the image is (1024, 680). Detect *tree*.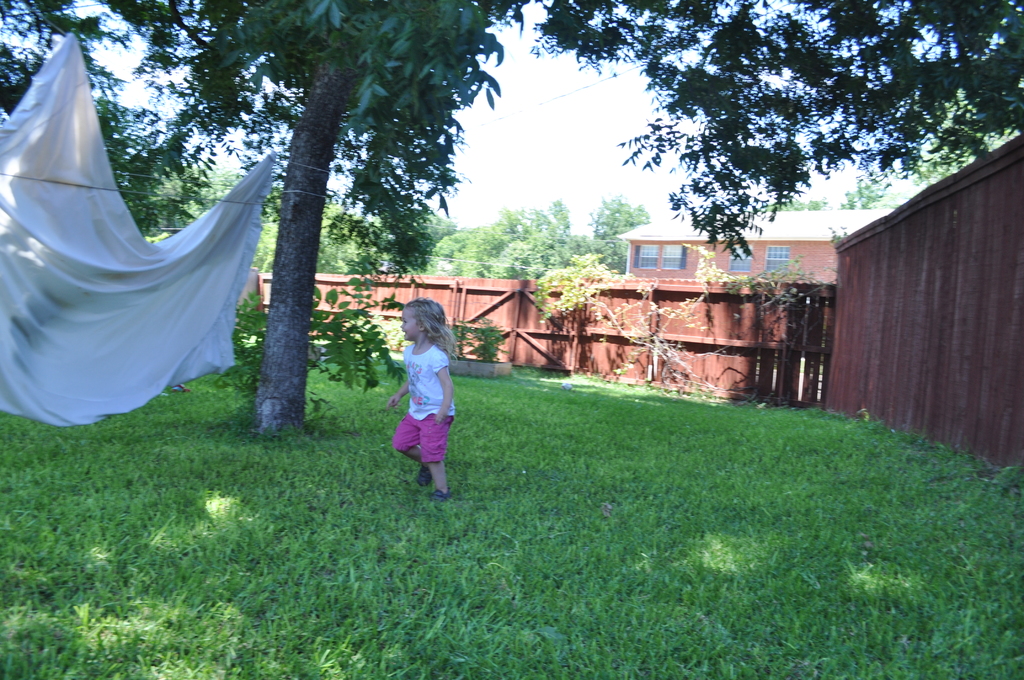
Detection: BBox(536, 254, 717, 389).
